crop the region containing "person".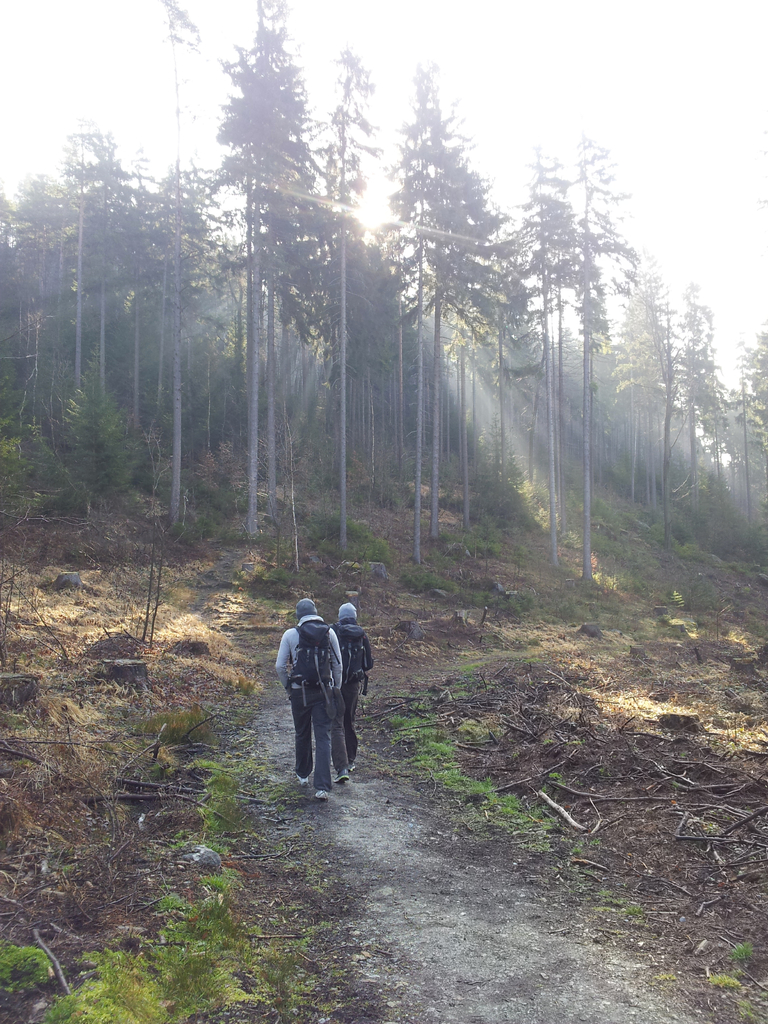
Crop region: 277 598 351 796.
